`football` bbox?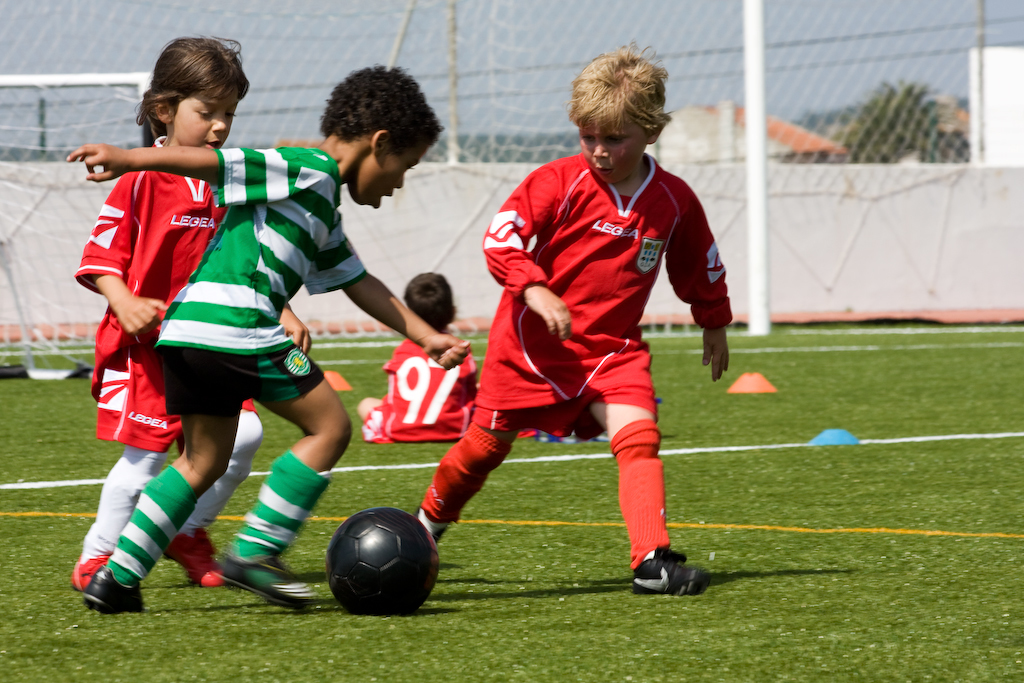
pyautogui.locateOnScreen(324, 504, 449, 623)
